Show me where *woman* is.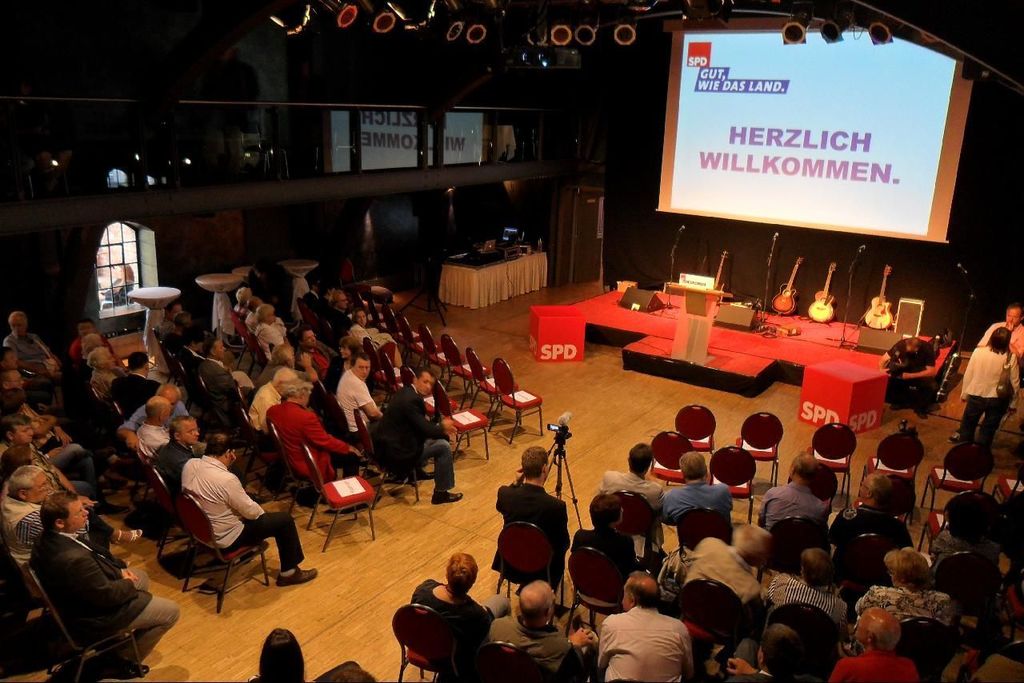
*woman* is at crop(258, 629, 306, 682).
